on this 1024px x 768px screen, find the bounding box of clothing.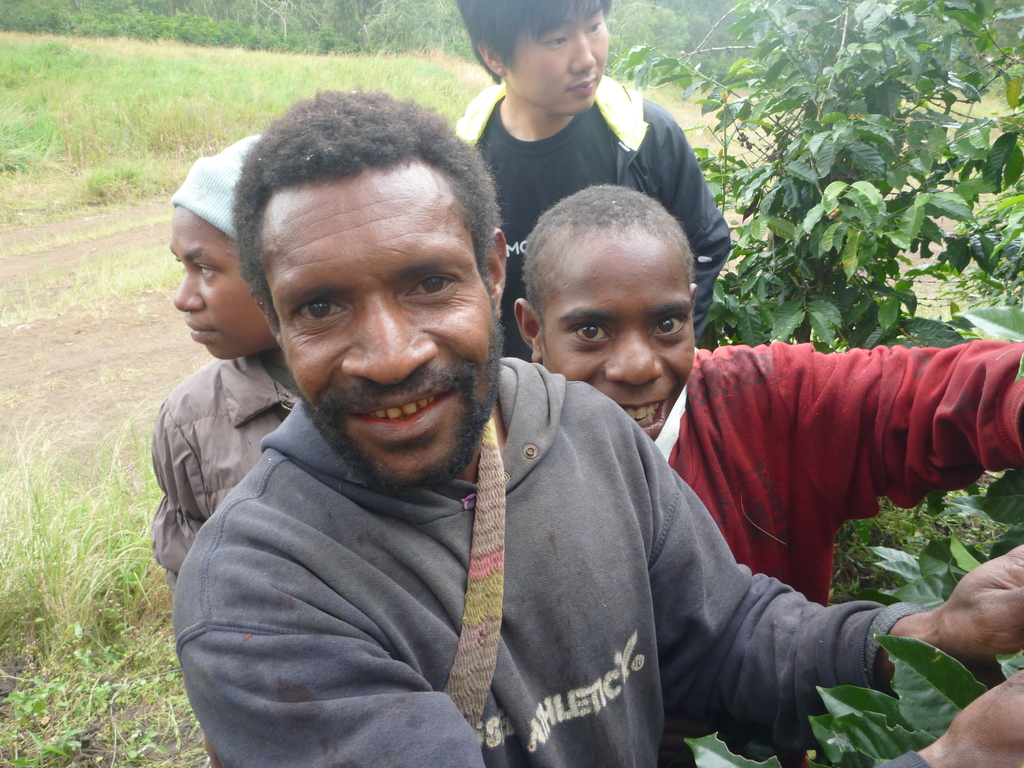
Bounding box: bbox=(637, 336, 1023, 615).
